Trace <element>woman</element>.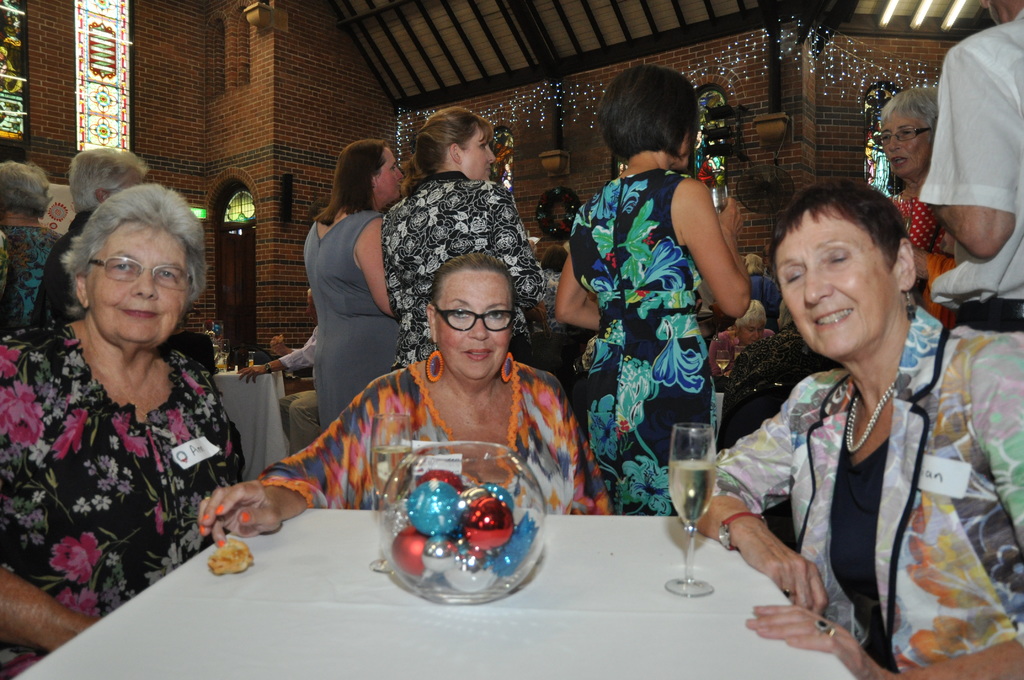
Traced to 866/89/961/330.
